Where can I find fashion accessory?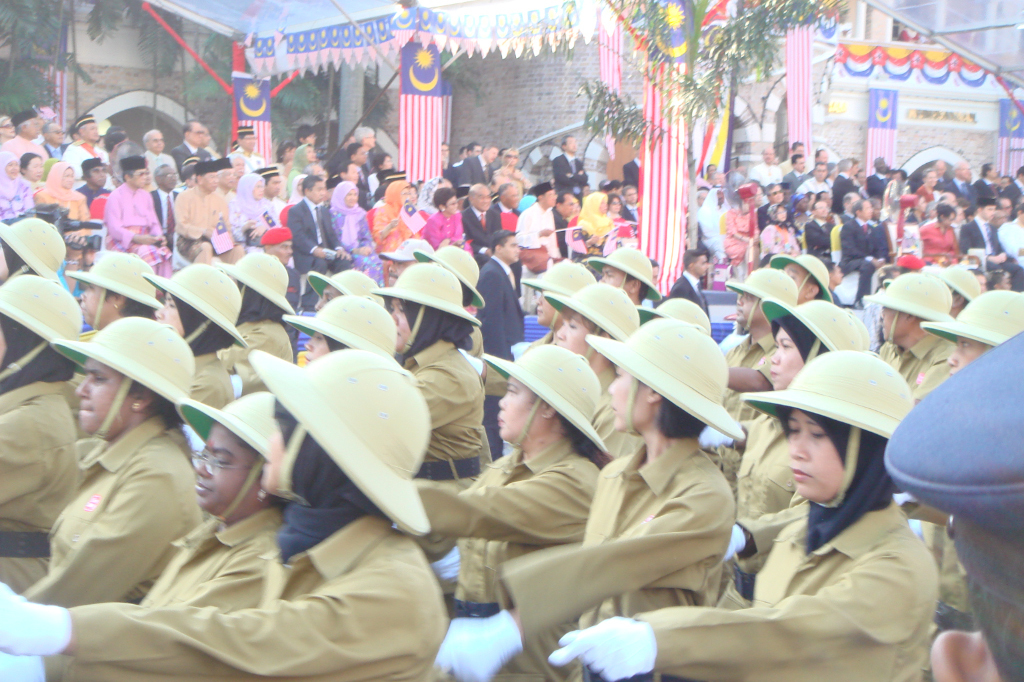
You can find it at locate(870, 273, 957, 350).
